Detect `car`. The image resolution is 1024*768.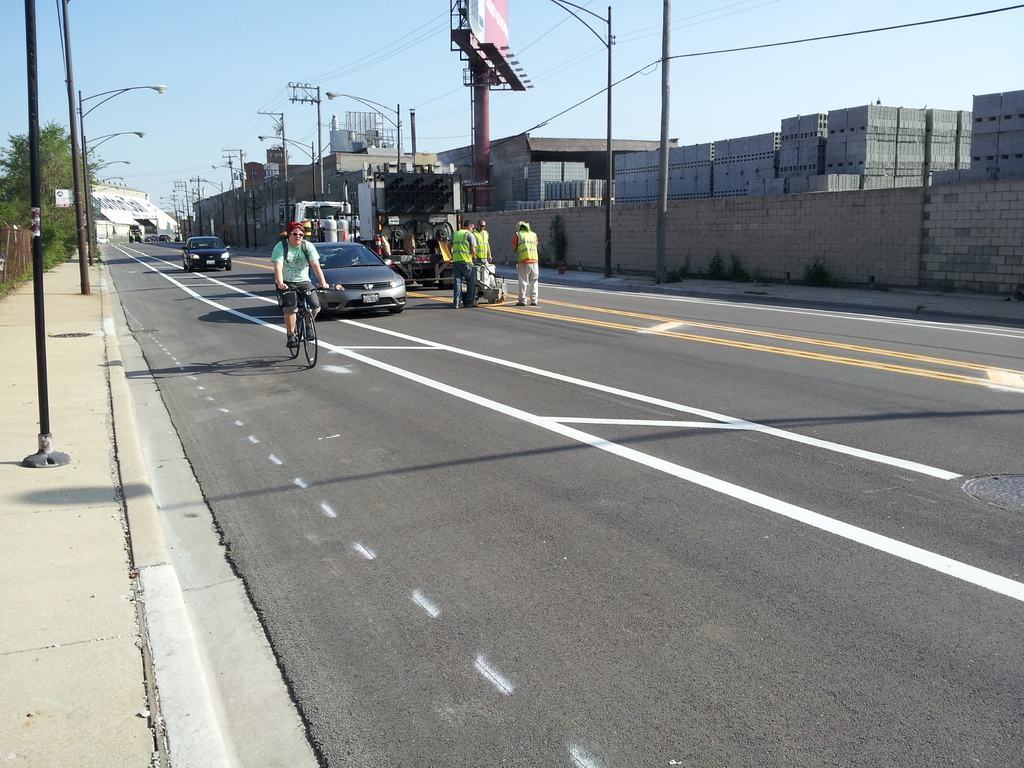
detection(314, 241, 405, 316).
